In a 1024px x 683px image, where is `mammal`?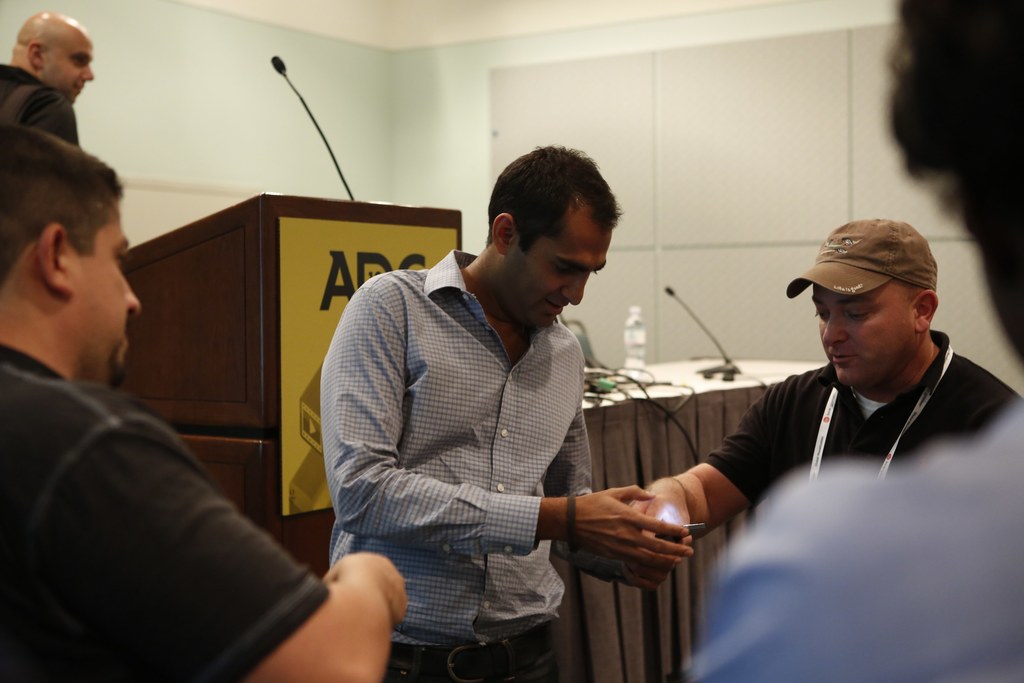
detection(283, 183, 602, 638).
